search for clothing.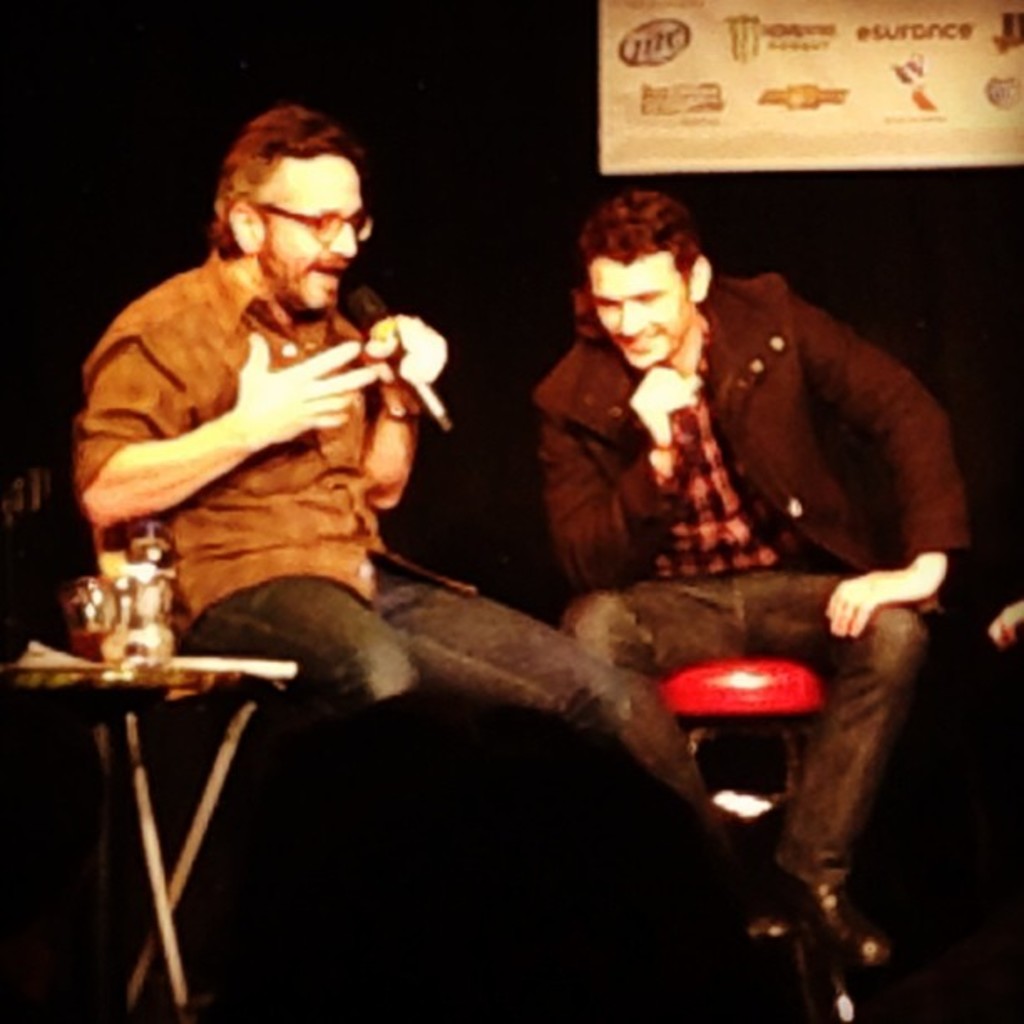
Found at {"x1": 79, "y1": 249, "x2": 627, "y2": 776}.
